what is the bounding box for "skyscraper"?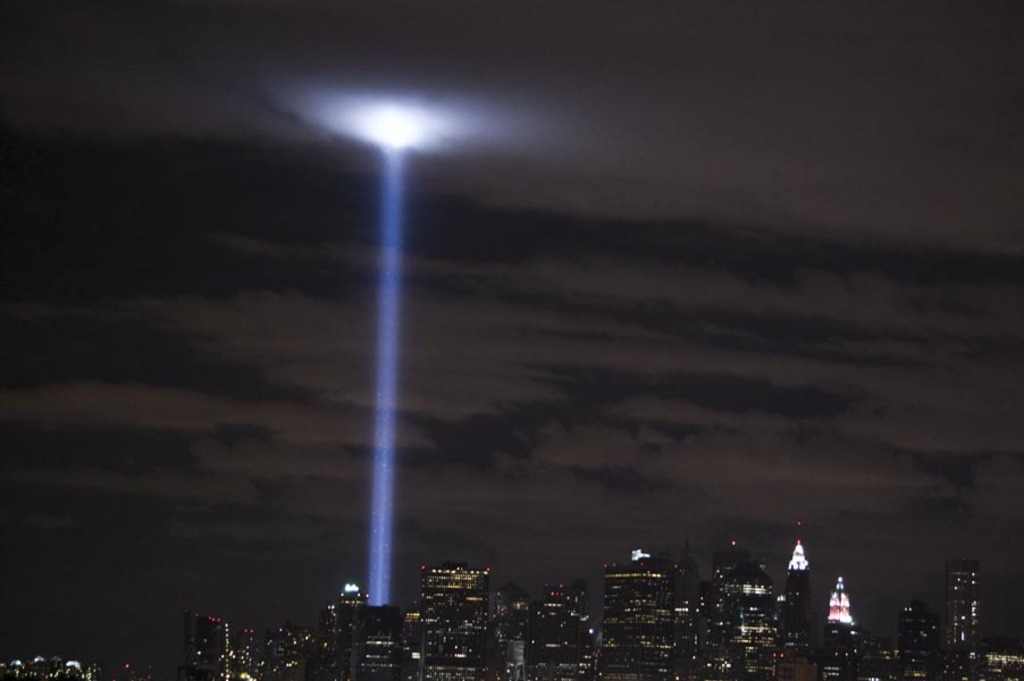
pyautogui.locateOnScreen(817, 572, 864, 680).
